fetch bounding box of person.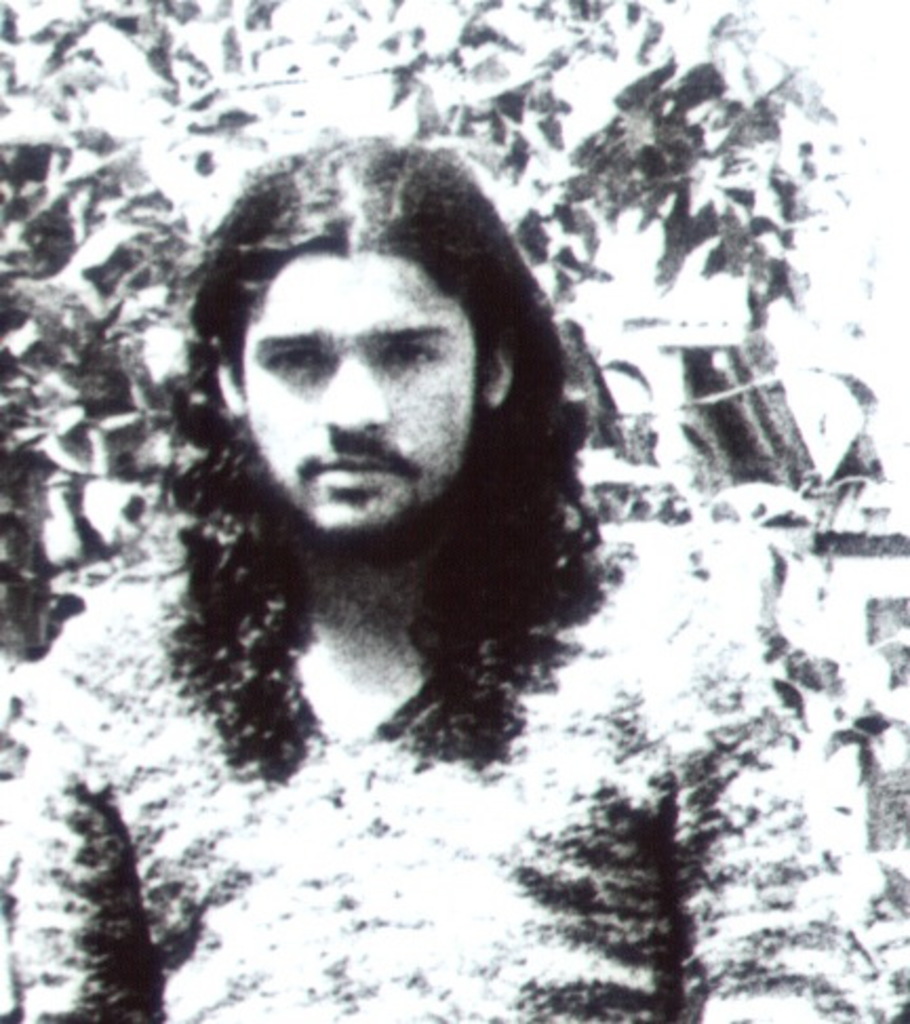
Bbox: [left=0, top=112, right=889, bottom=1022].
